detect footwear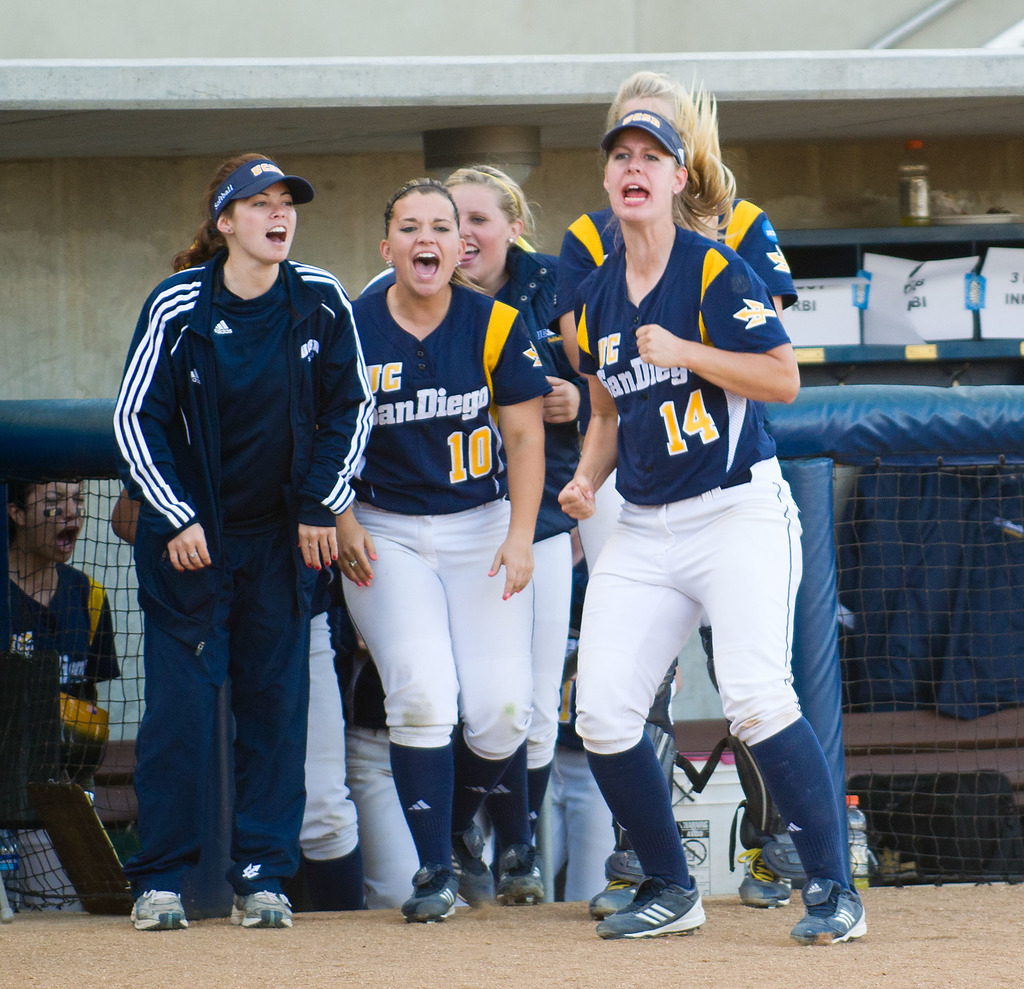
{"left": 596, "top": 867, "right": 714, "bottom": 938}
